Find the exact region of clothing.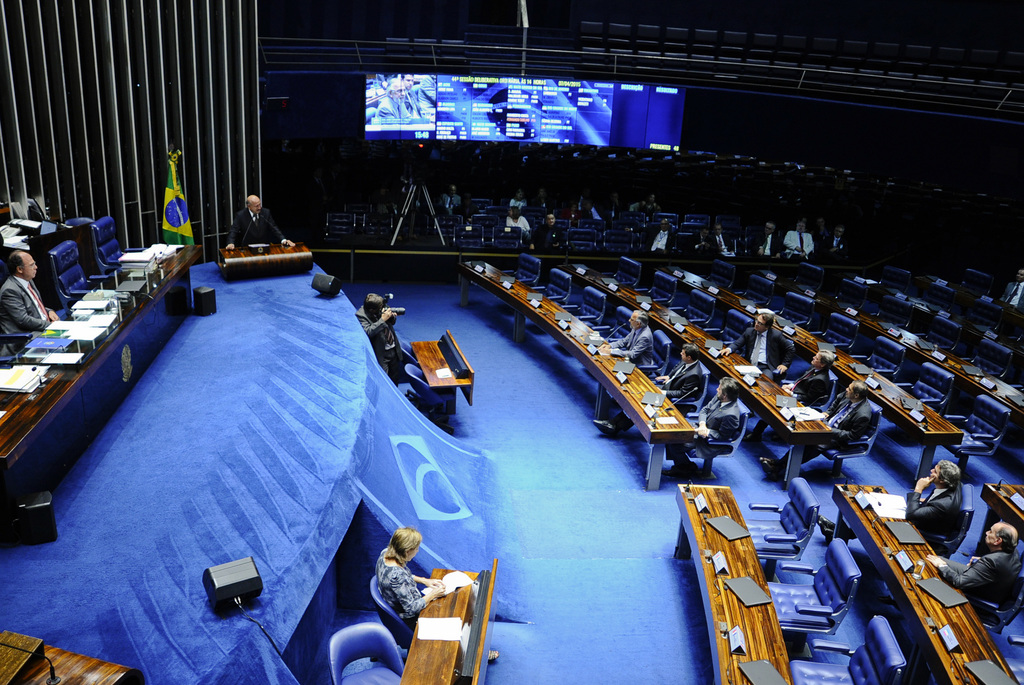
Exact region: 737:232:758:253.
